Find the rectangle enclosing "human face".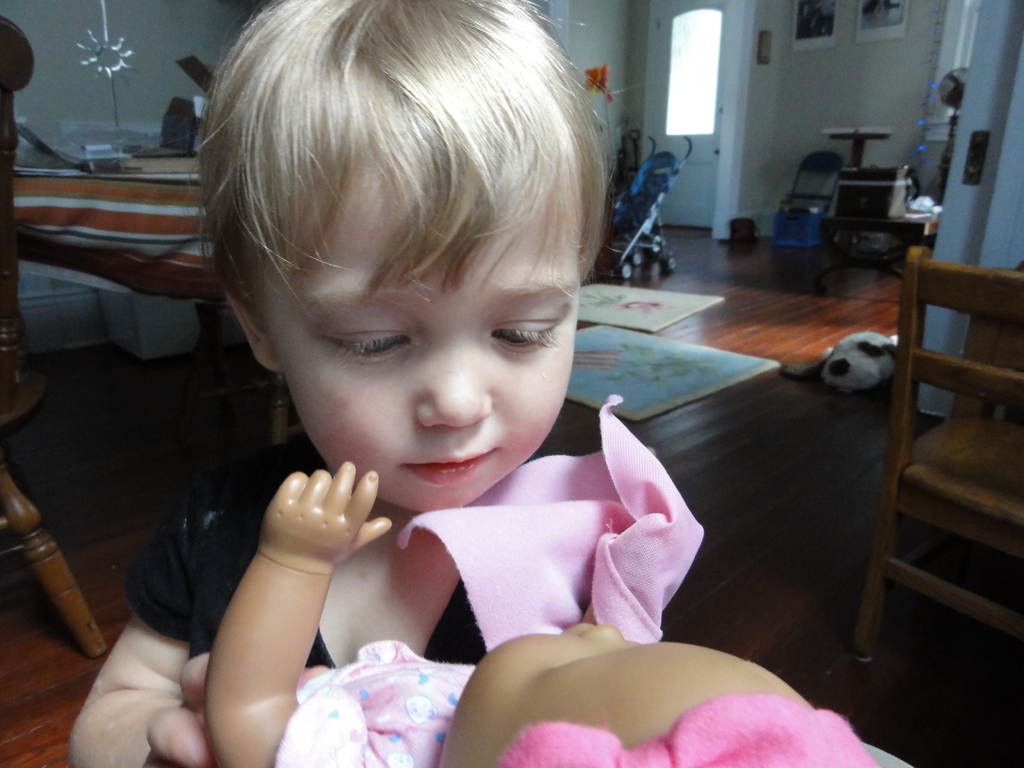
bbox=[256, 162, 577, 518].
